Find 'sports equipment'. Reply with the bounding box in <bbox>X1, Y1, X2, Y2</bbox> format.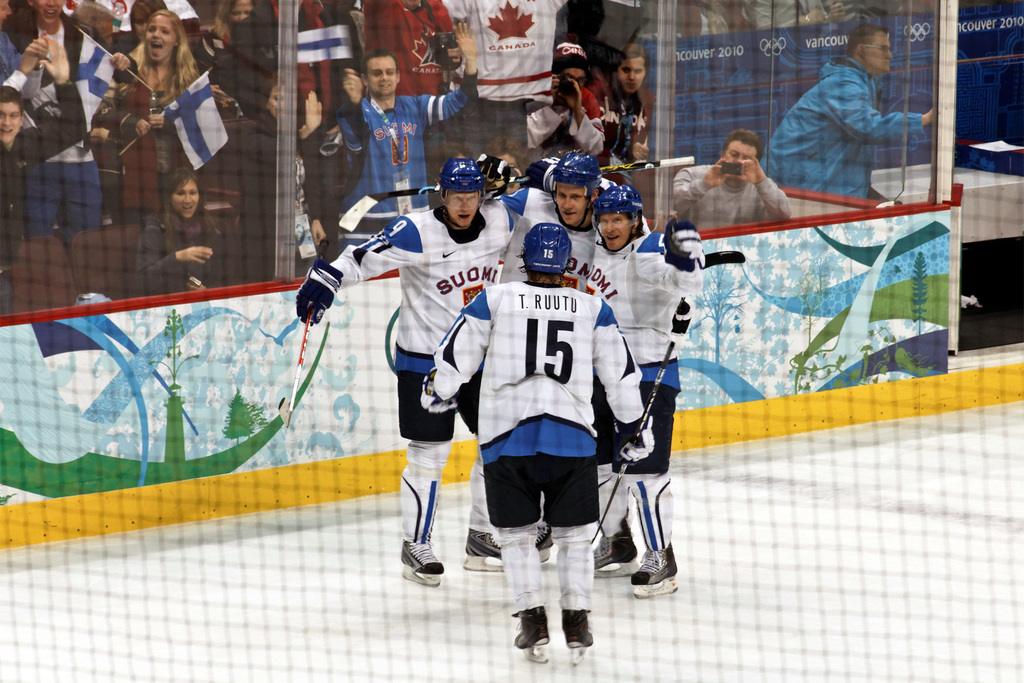
<bbox>703, 250, 747, 270</bbox>.
